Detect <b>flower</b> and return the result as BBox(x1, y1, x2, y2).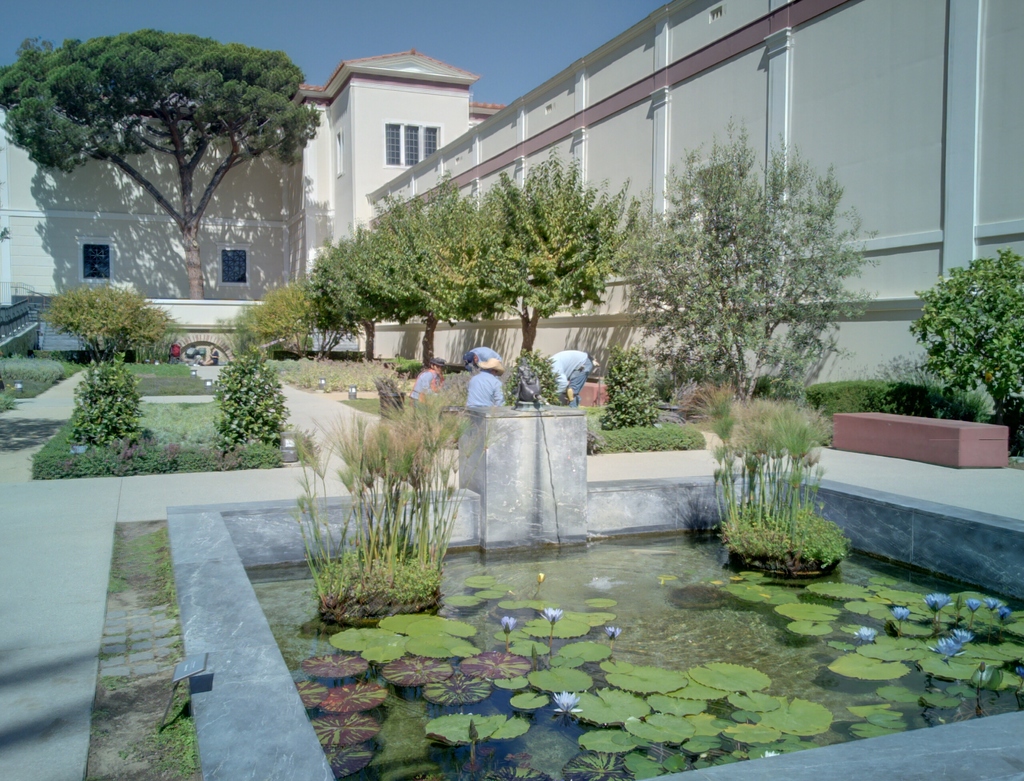
BBox(887, 606, 909, 620).
